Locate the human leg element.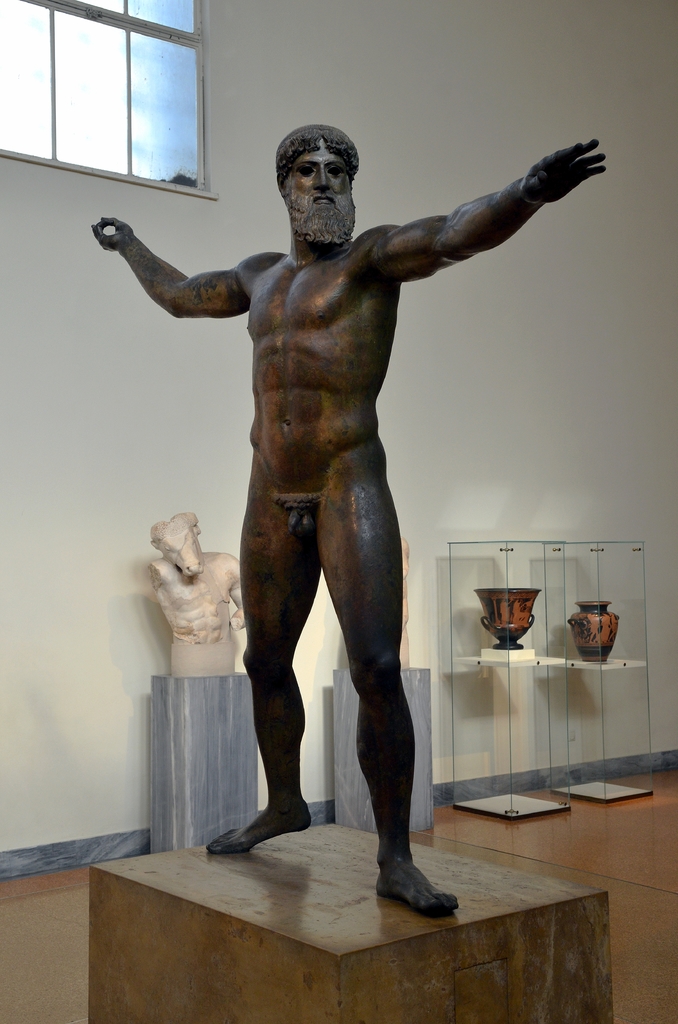
Element bbox: detection(319, 484, 465, 920).
